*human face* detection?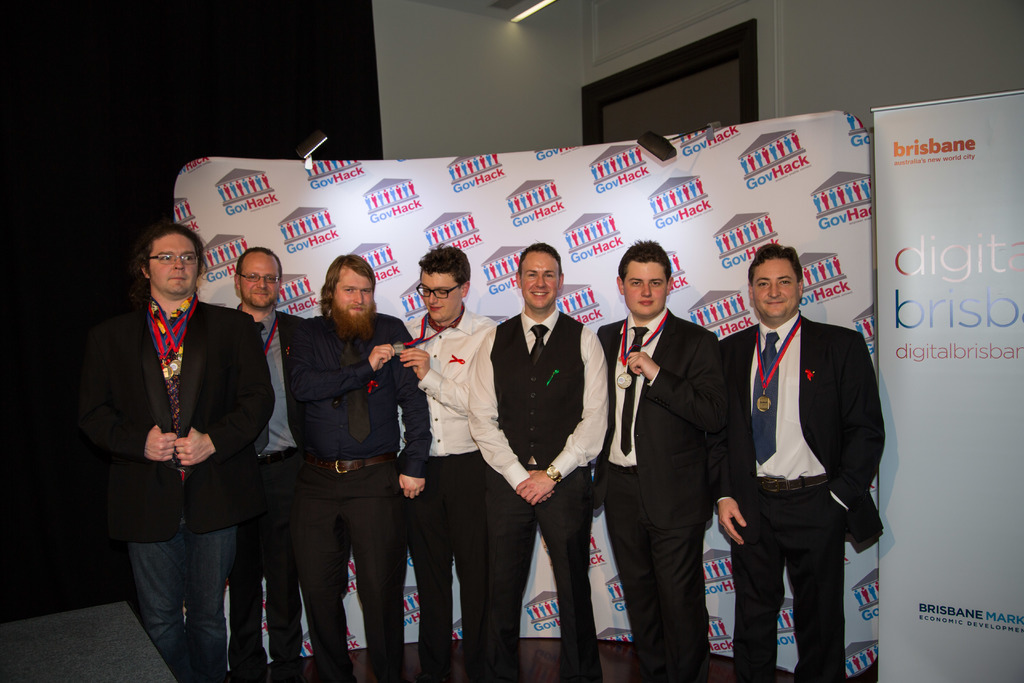
rect(149, 234, 196, 297)
